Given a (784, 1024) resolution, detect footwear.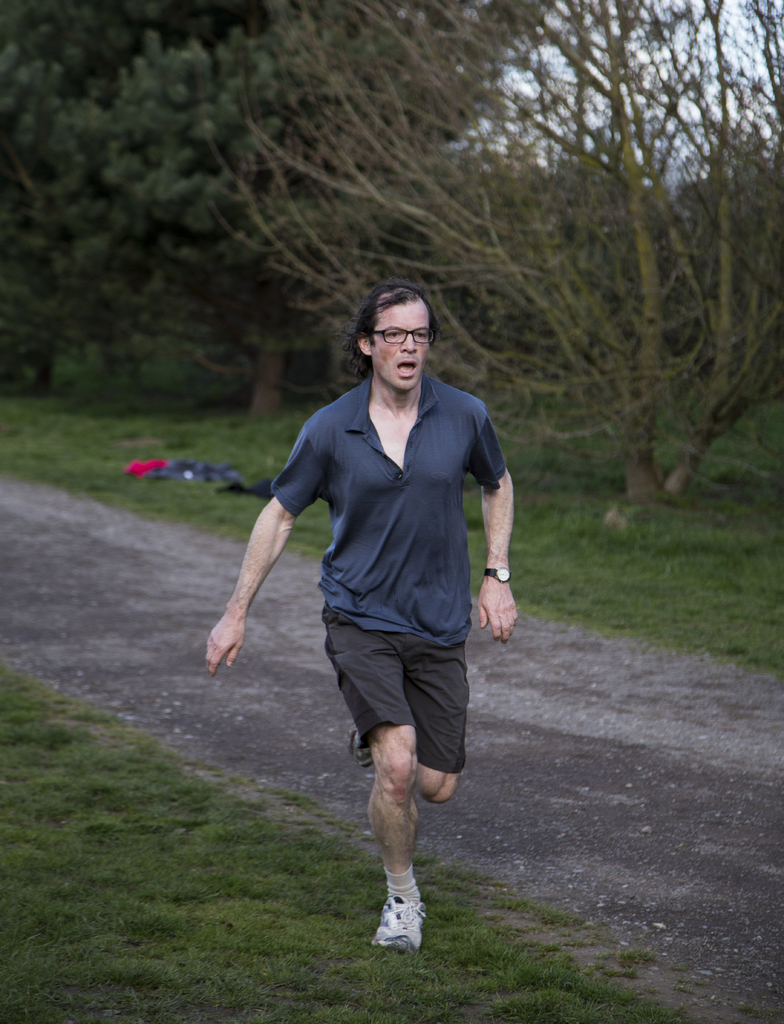
x1=366, y1=892, x2=428, y2=960.
